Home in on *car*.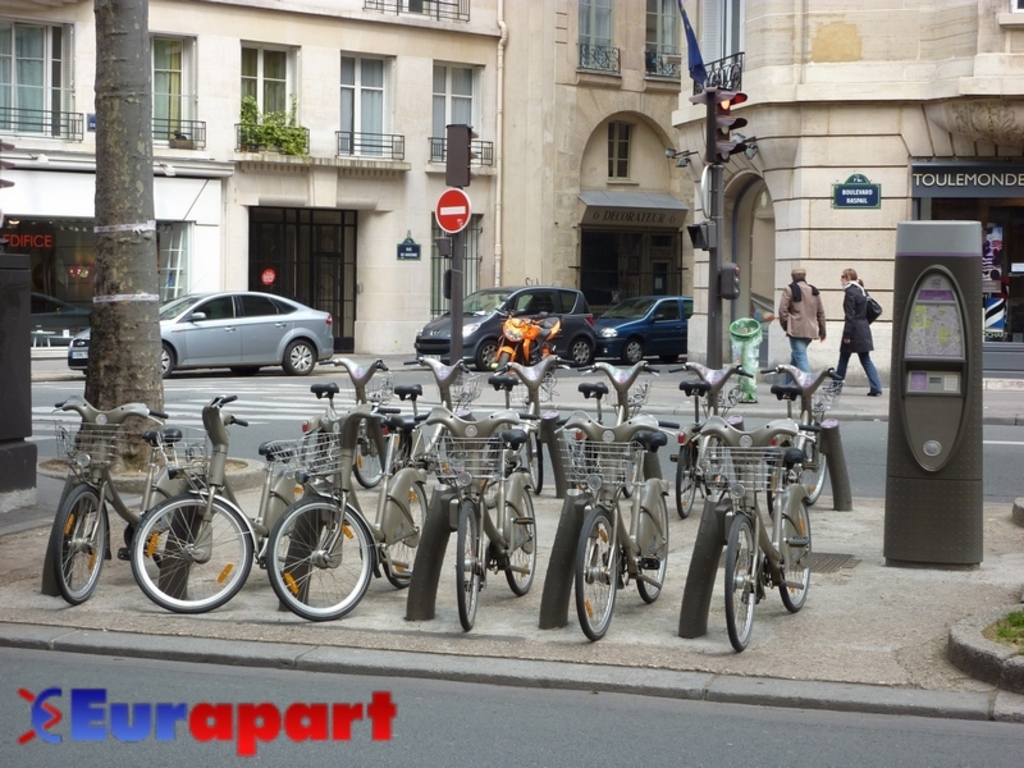
Homed in at x1=419, y1=285, x2=600, y2=367.
